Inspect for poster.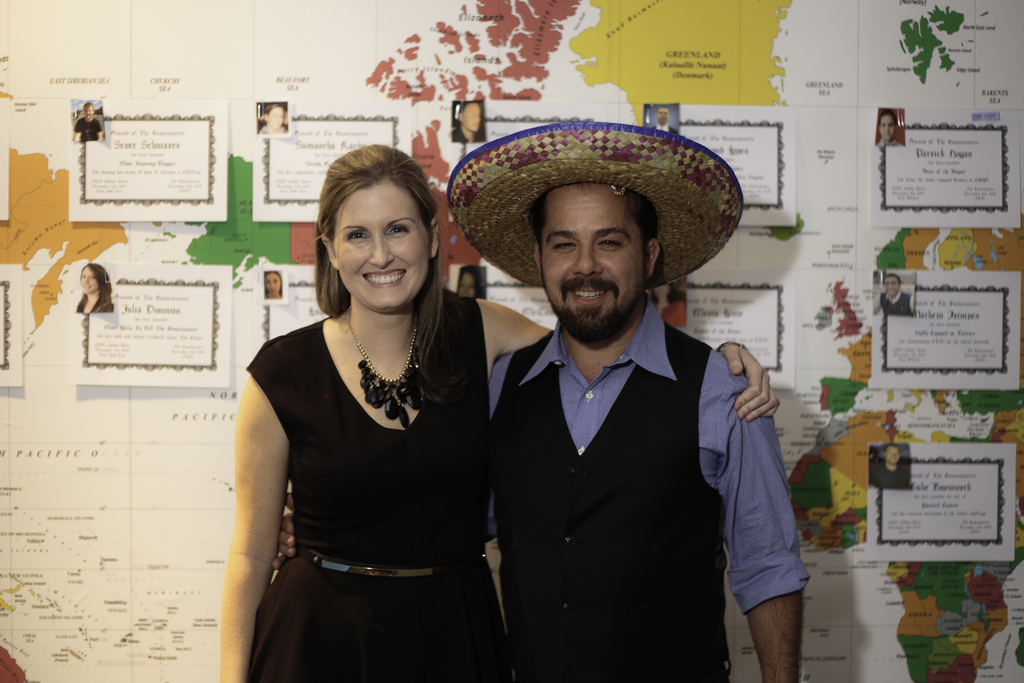
Inspection: bbox(649, 275, 794, 389).
